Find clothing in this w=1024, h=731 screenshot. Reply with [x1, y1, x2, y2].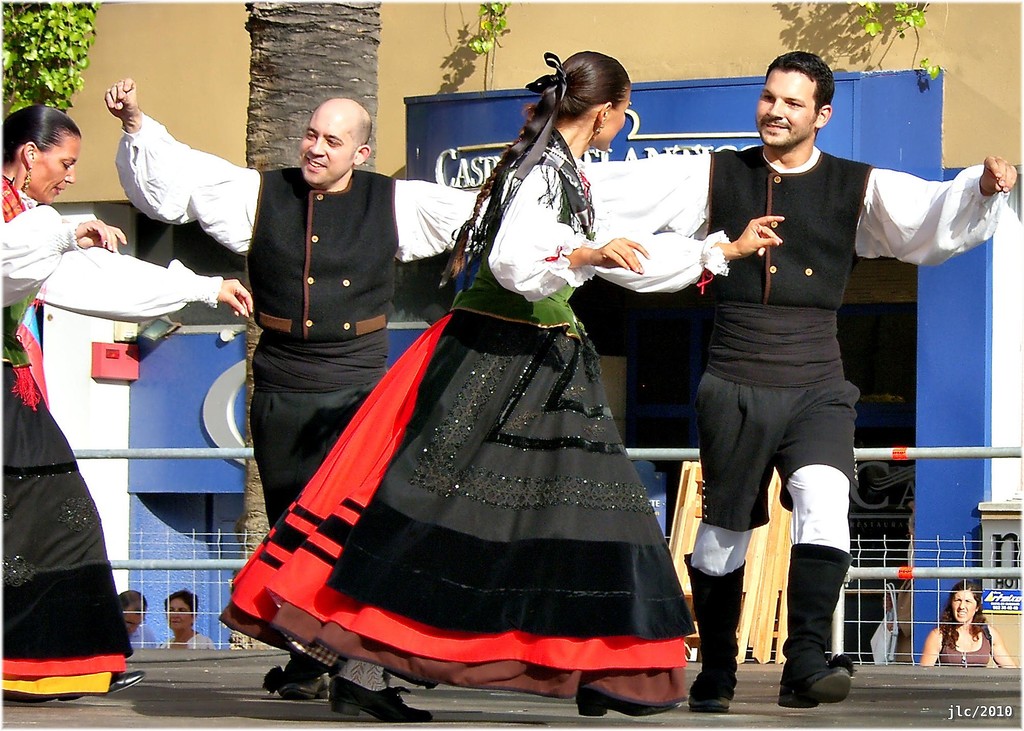
[114, 109, 488, 530].
